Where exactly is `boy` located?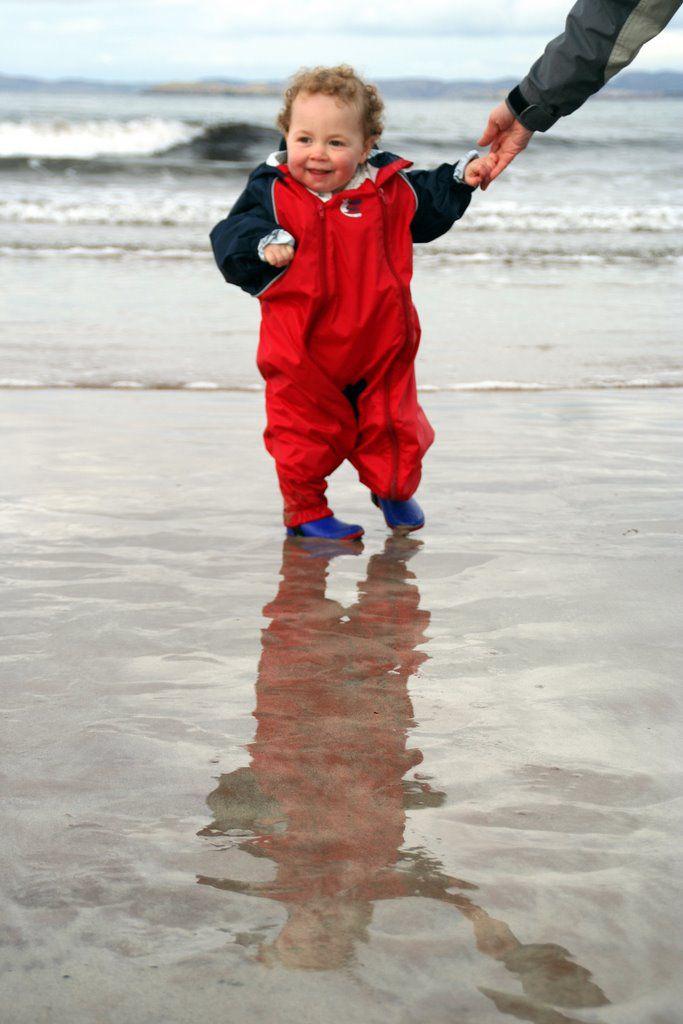
Its bounding box is <region>206, 59, 493, 543</region>.
